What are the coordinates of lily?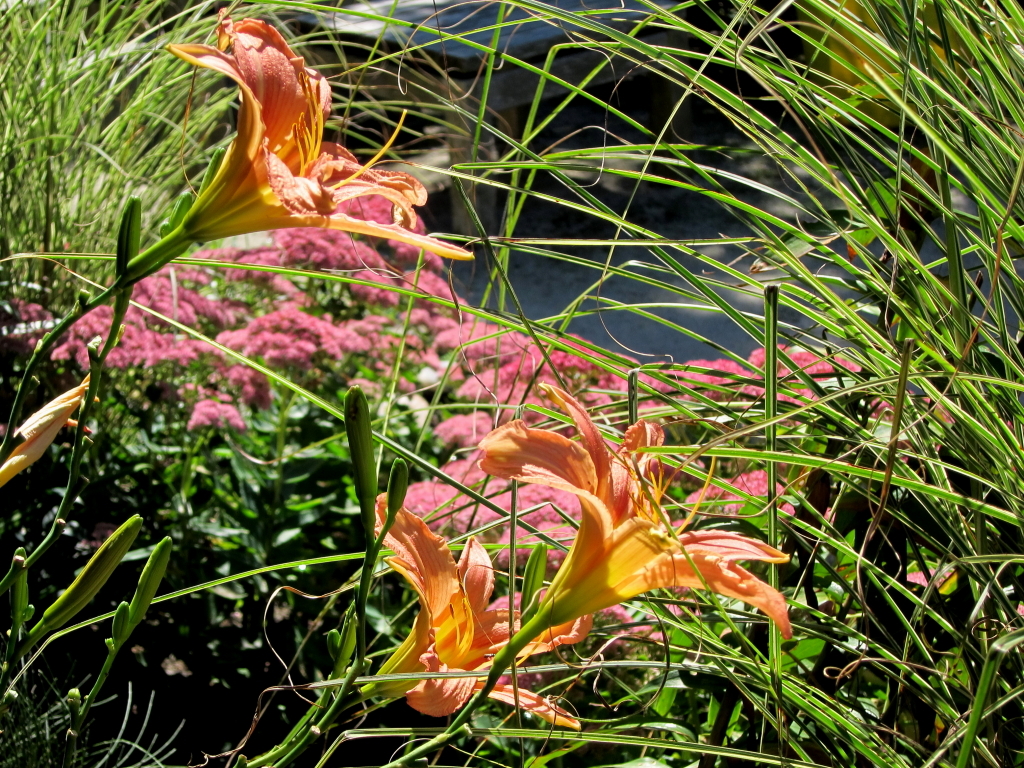
select_region(468, 377, 795, 649).
